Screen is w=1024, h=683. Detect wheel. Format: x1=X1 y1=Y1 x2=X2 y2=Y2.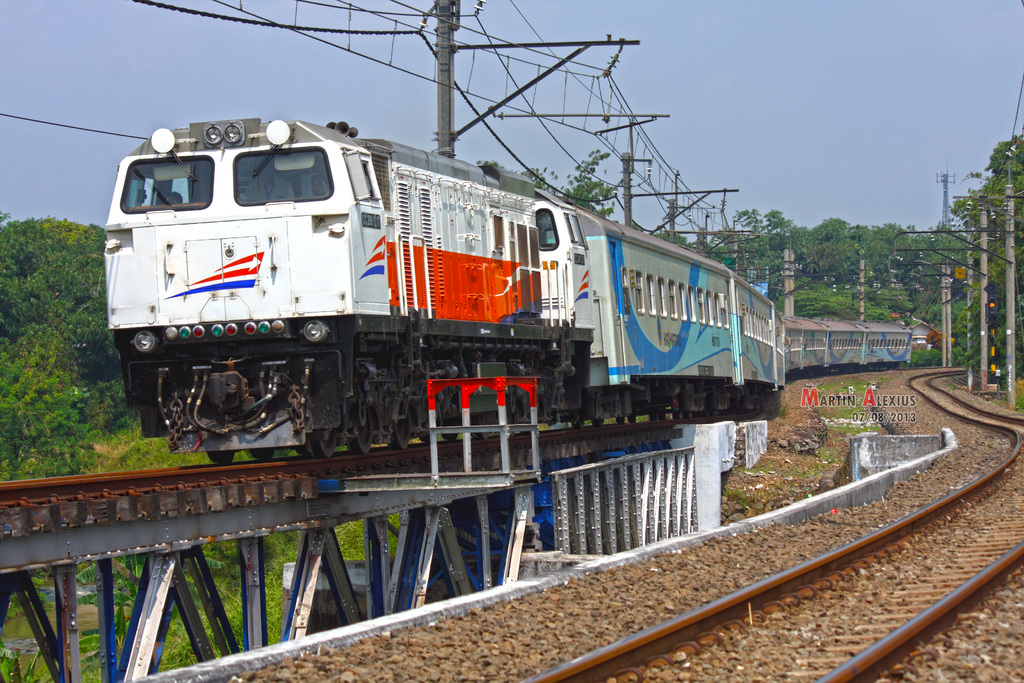
x1=248 y1=447 x2=275 y2=458.
